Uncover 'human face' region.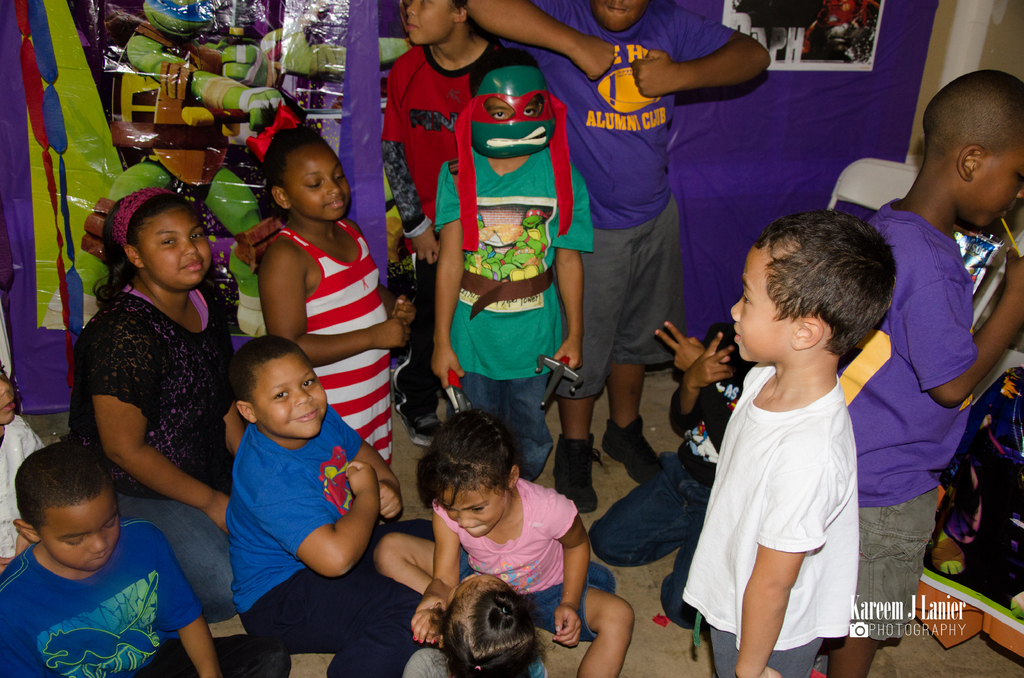
Uncovered: 138, 200, 212, 289.
